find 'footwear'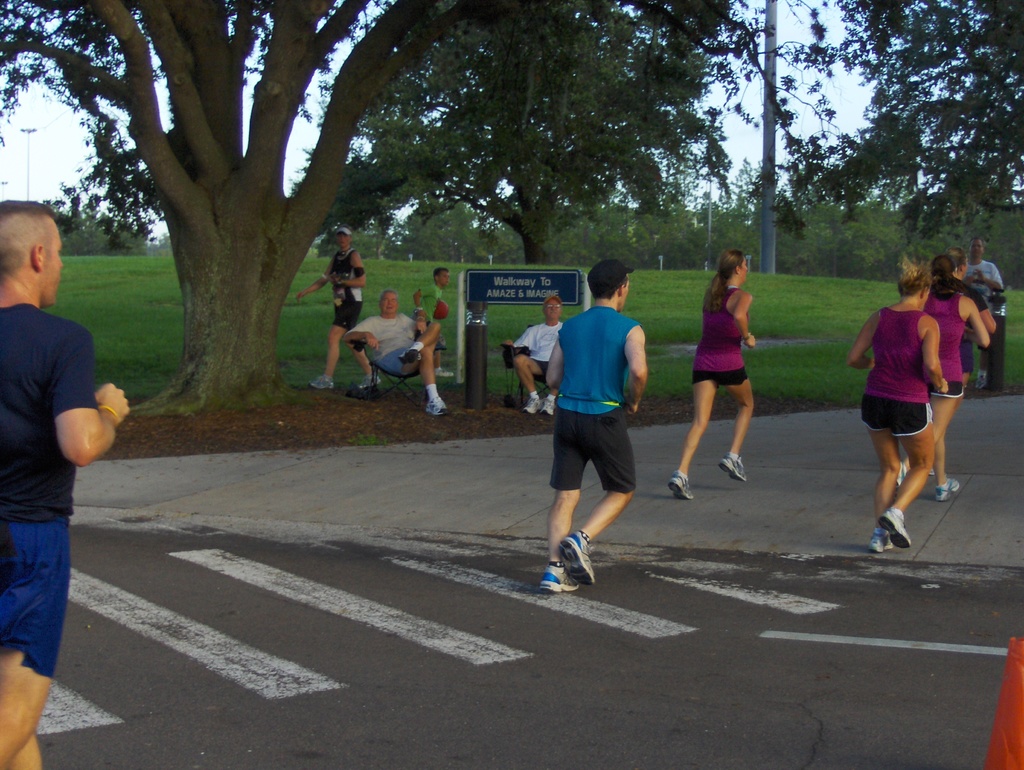
bbox=[886, 465, 910, 497]
